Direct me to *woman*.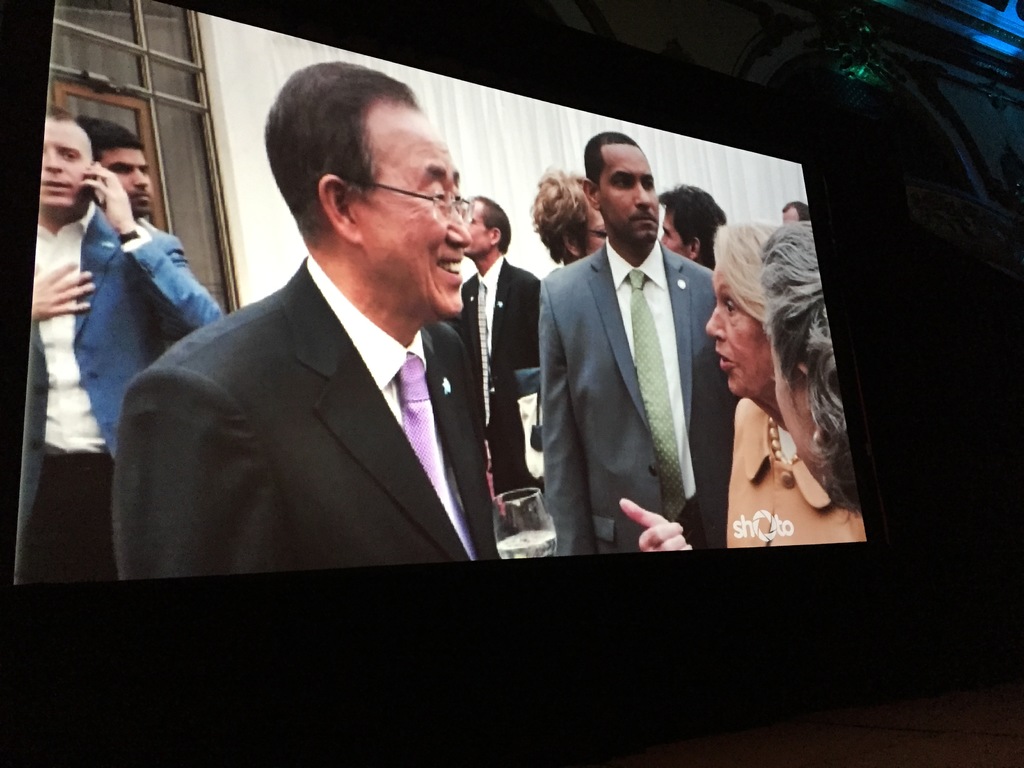
Direction: l=702, t=202, r=853, b=552.
